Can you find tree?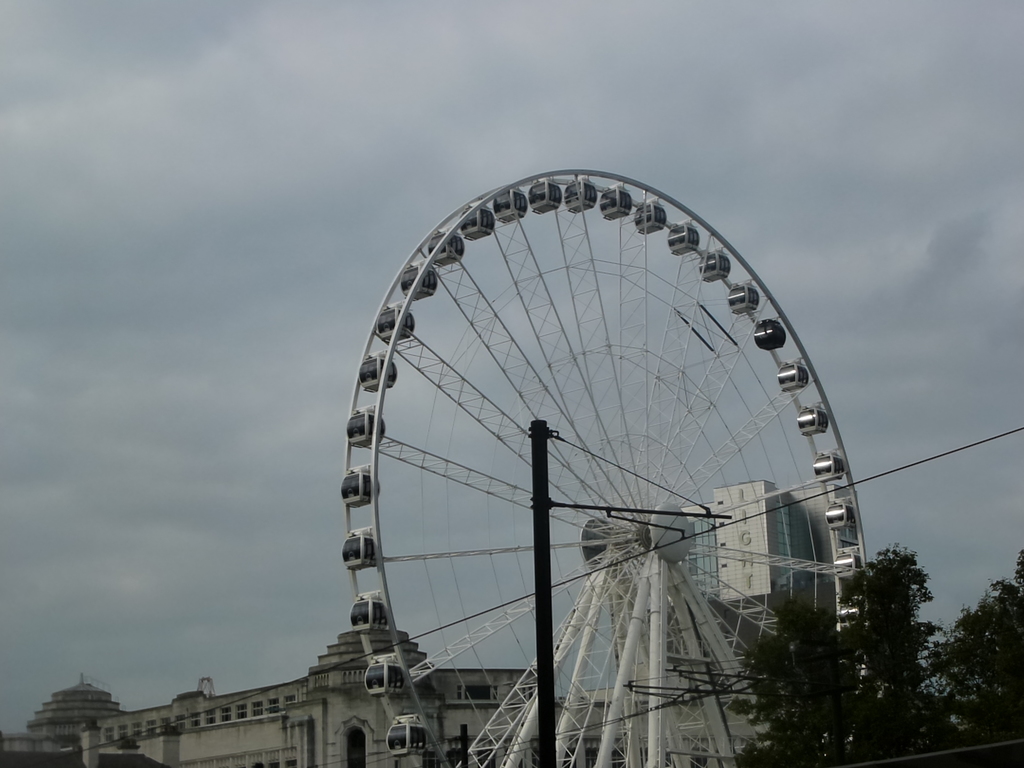
Yes, bounding box: {"x1": 856, "y1": 559, "x2": 953, "y2": 663}.
